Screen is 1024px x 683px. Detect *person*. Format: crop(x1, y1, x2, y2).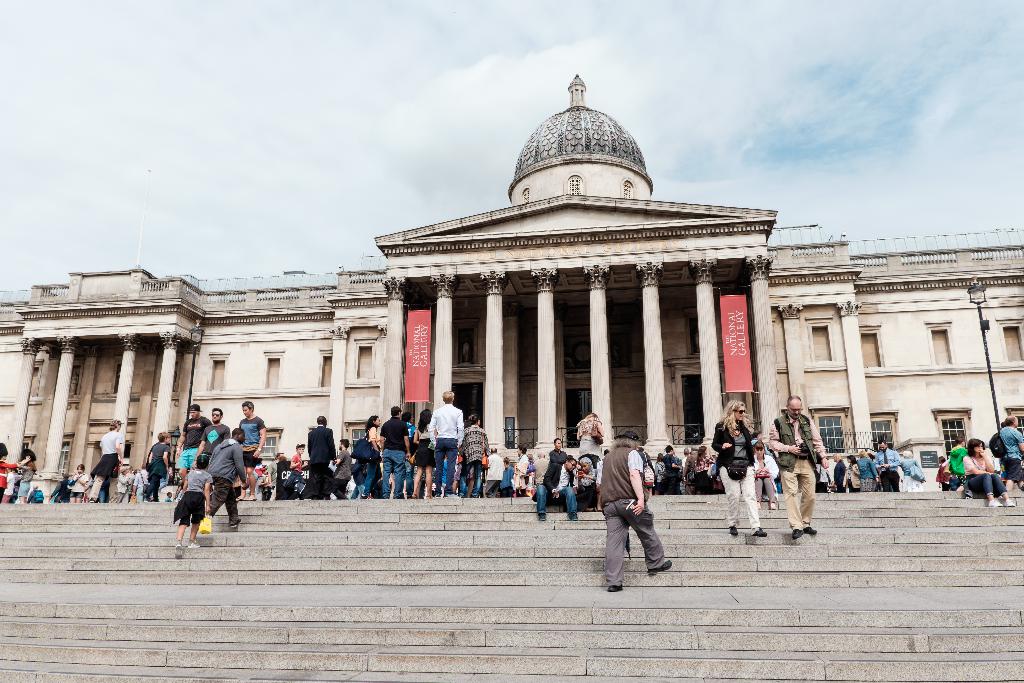
crop(847, 456, 860, 492).
